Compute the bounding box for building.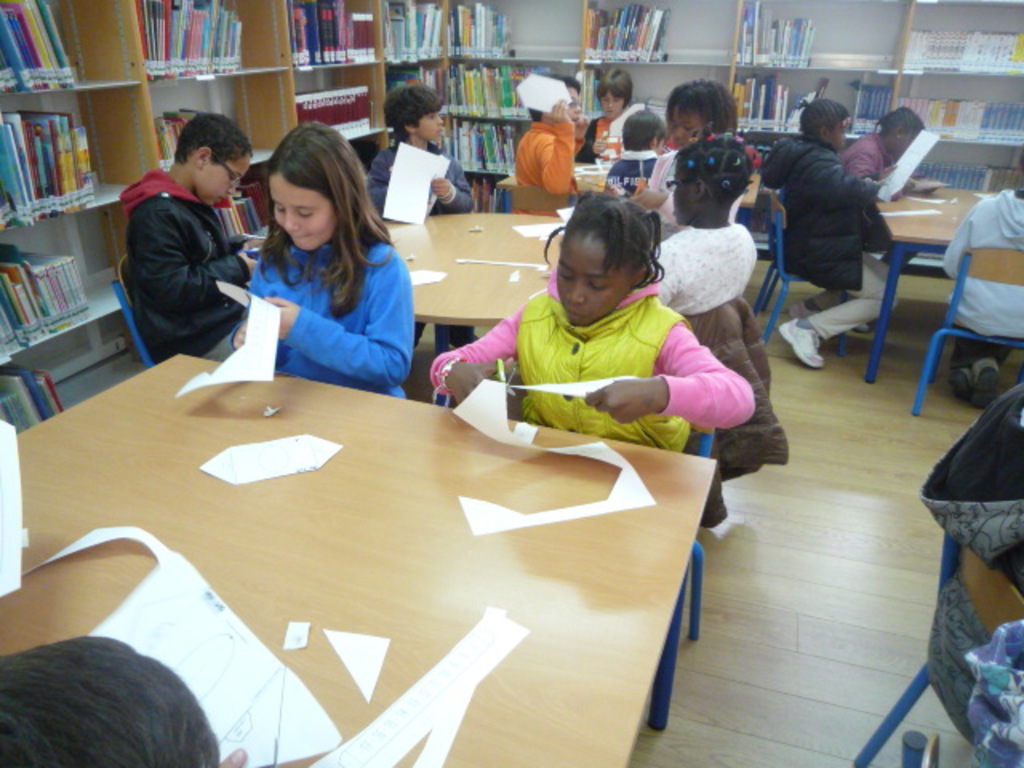
select_region(0, 0, 1022, 766).
